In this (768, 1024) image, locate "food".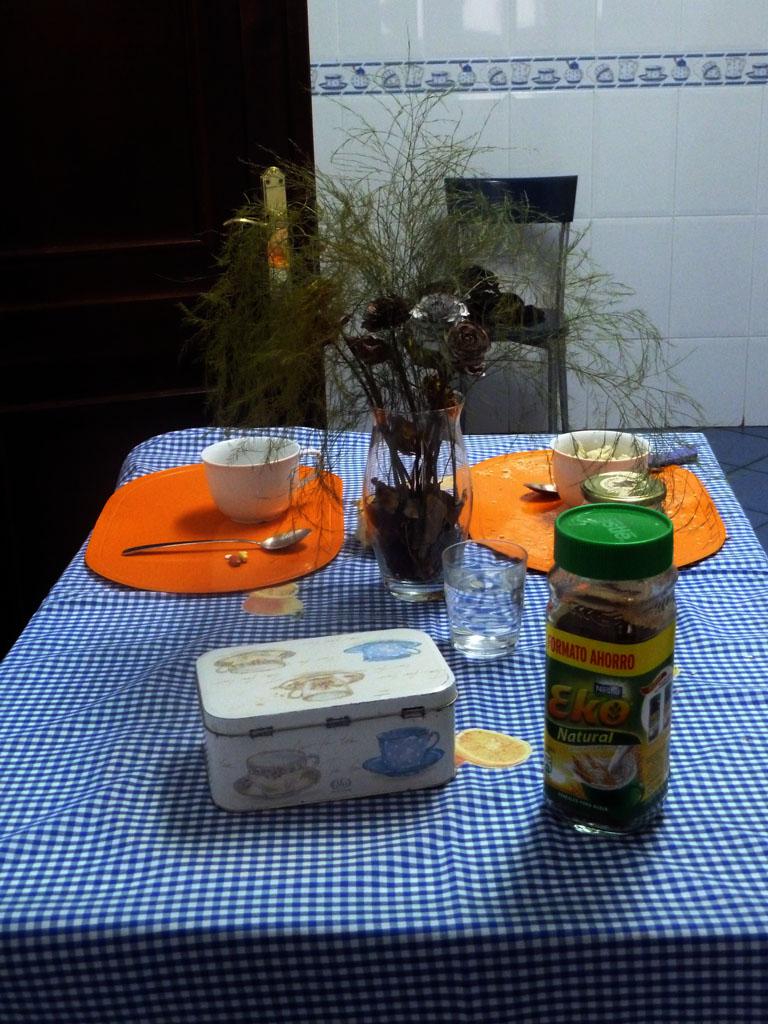
Bounding box: {"x1": 538, "y1": 530, "x2": 682, "y2": 802}.
